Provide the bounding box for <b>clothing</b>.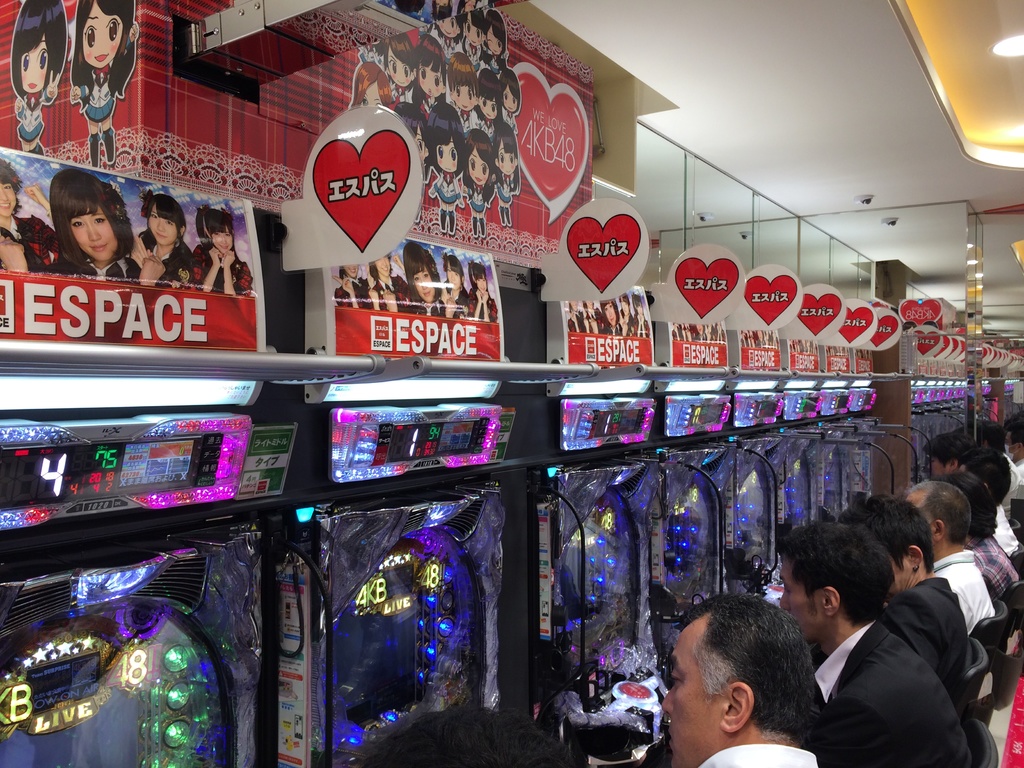
Rect(19, 76, 56, 141).
